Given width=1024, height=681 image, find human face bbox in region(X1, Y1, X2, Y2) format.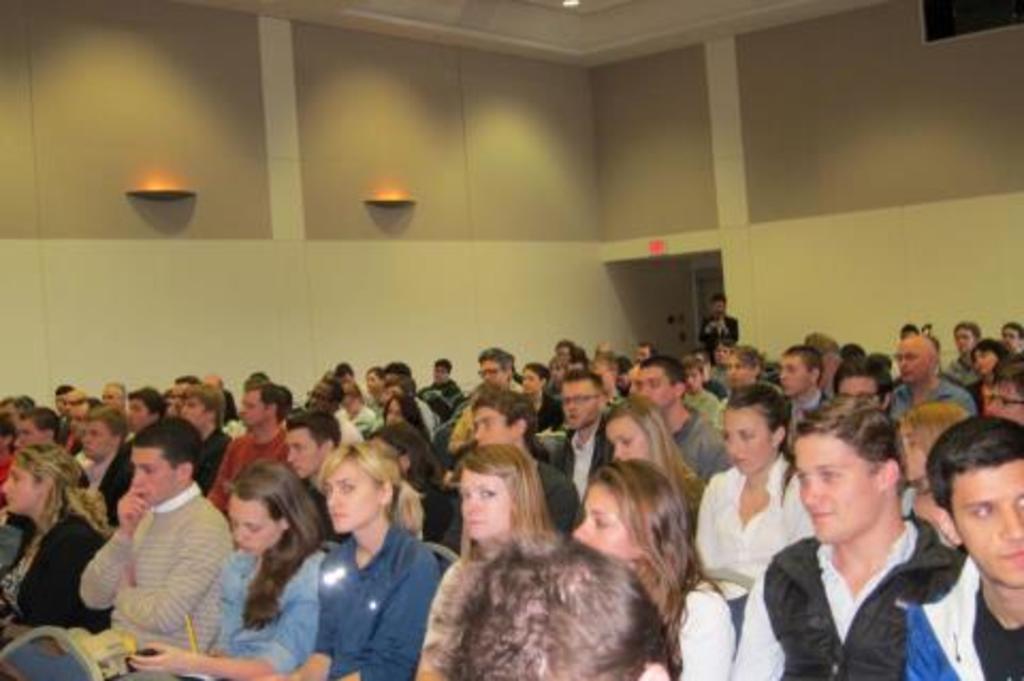
region(467, 406, 510, 444).
